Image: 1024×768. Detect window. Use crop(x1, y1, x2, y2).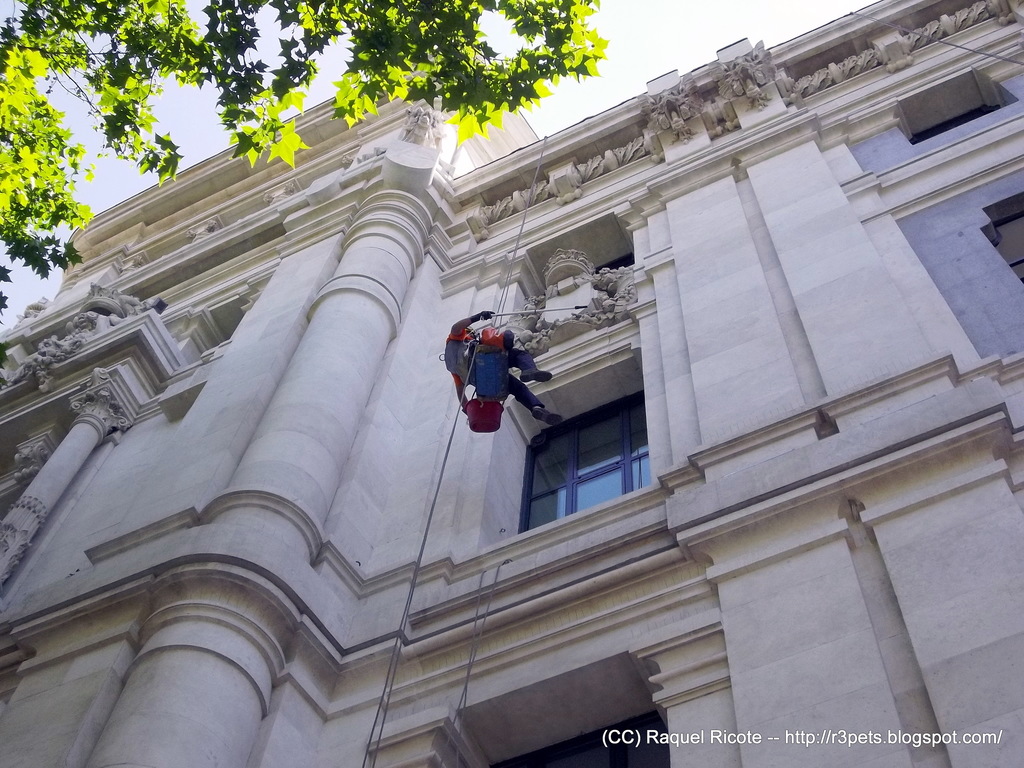
crop(979, 191, 1023, 284).
